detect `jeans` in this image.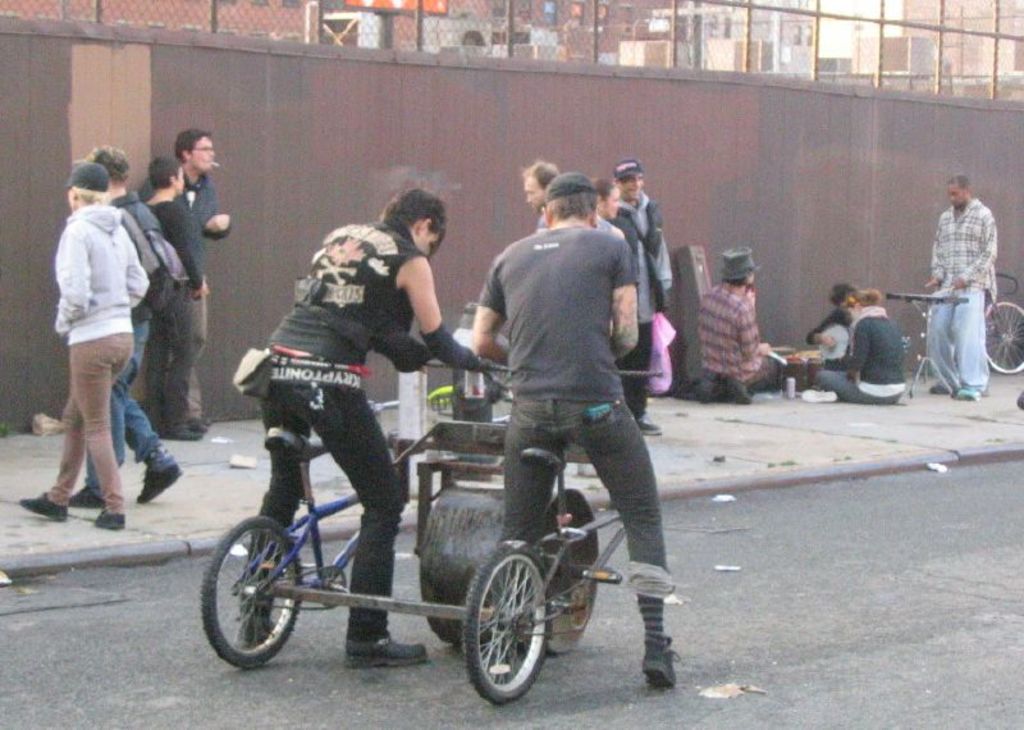
Detection: (492, 400, 668, 621).
